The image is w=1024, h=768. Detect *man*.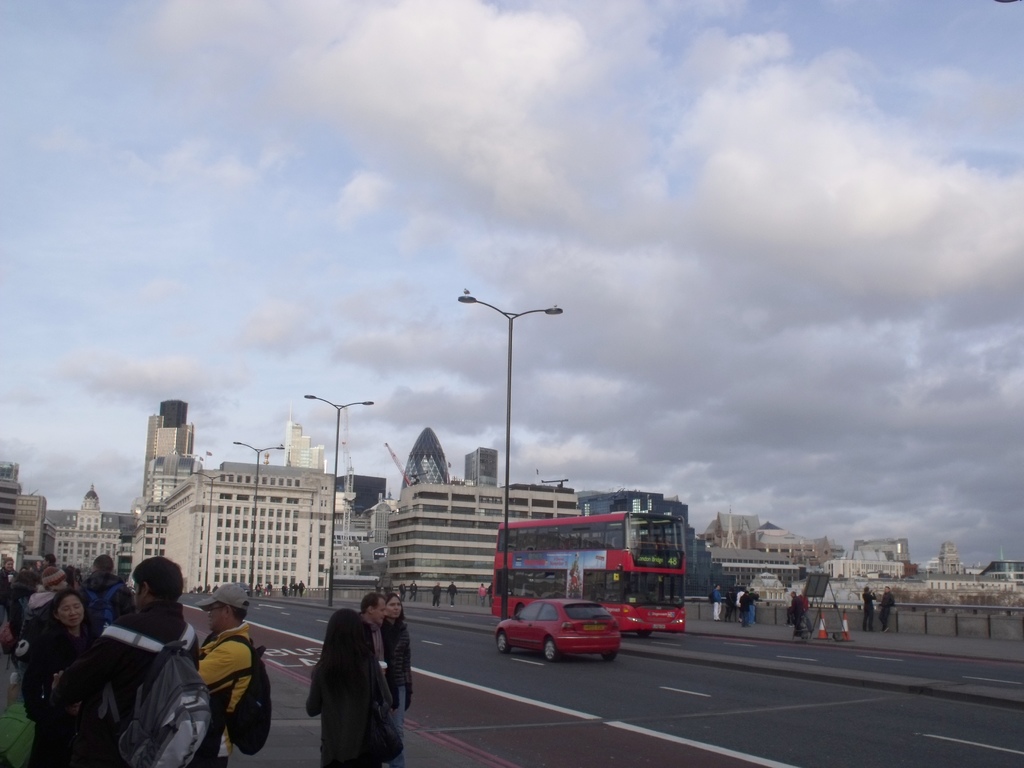
Detection: [x1=860, y1=584, x2=880, y2=632].
